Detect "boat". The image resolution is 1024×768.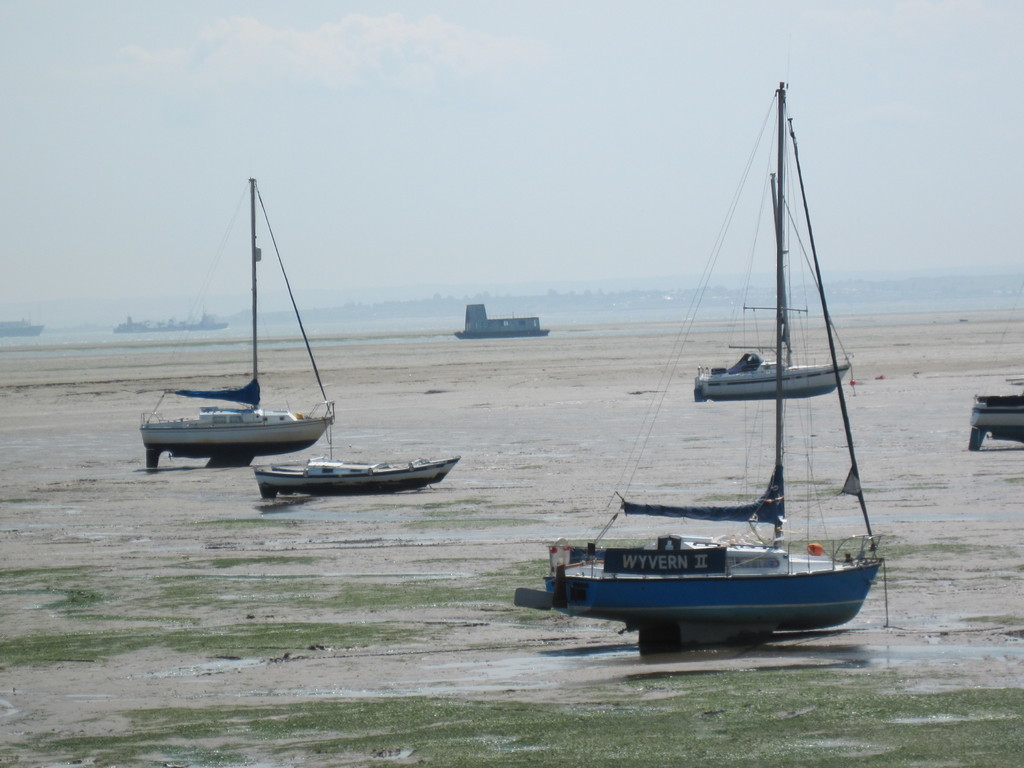
box=[252, 448, 461, 501].
